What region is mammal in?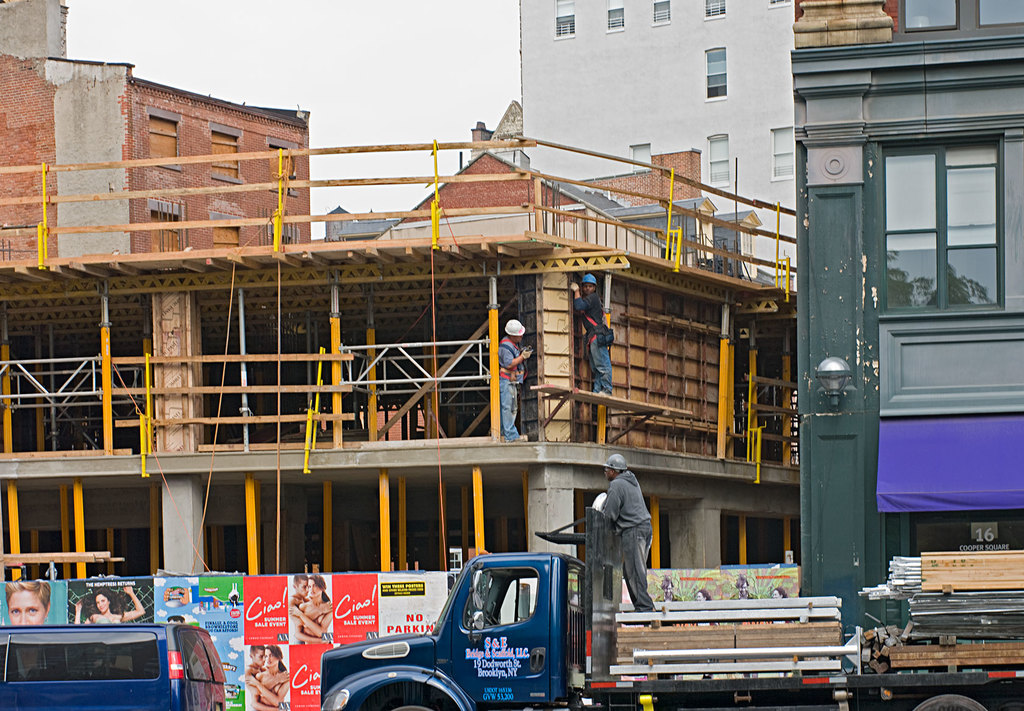
box=[772, 589, 796, 678].
